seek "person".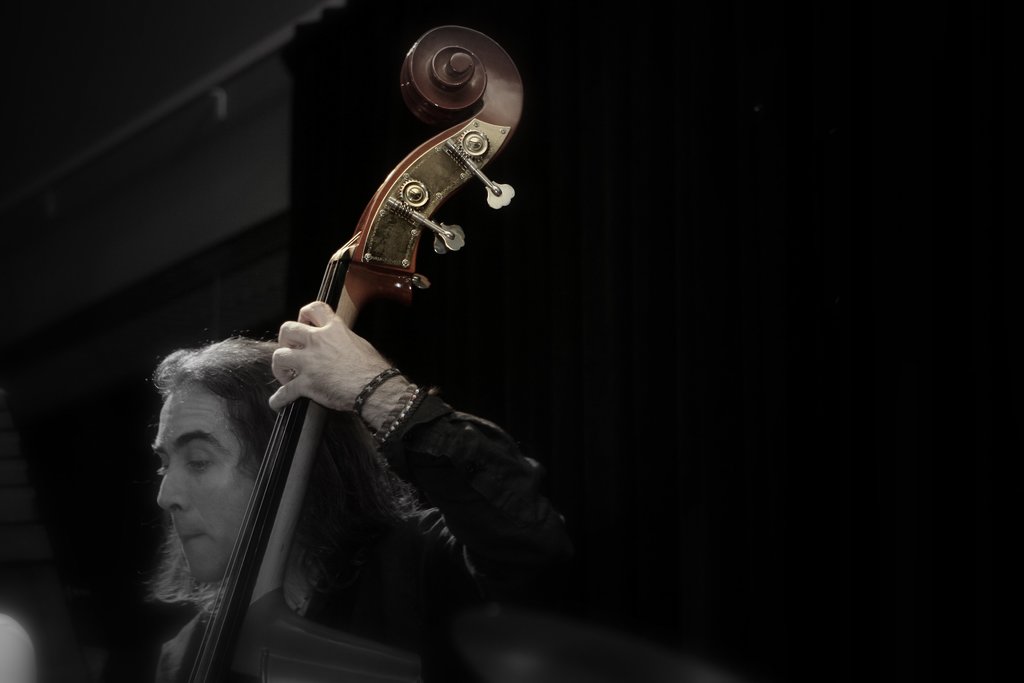
[149, 302, 563, 682].
